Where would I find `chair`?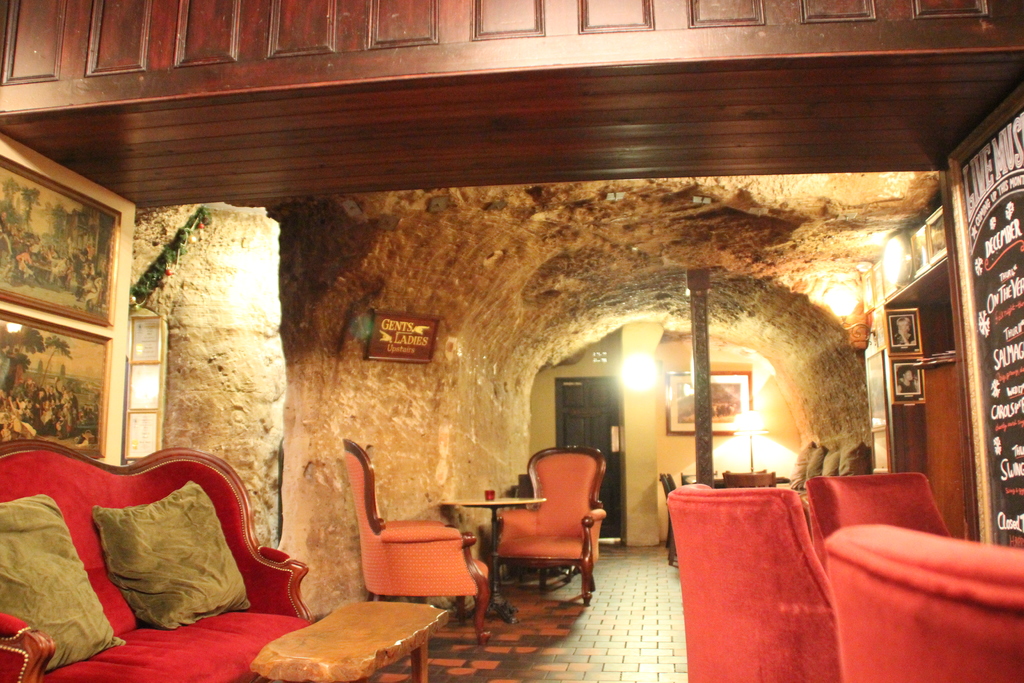
At [left=661, top=482, right=840, bottom=682].
